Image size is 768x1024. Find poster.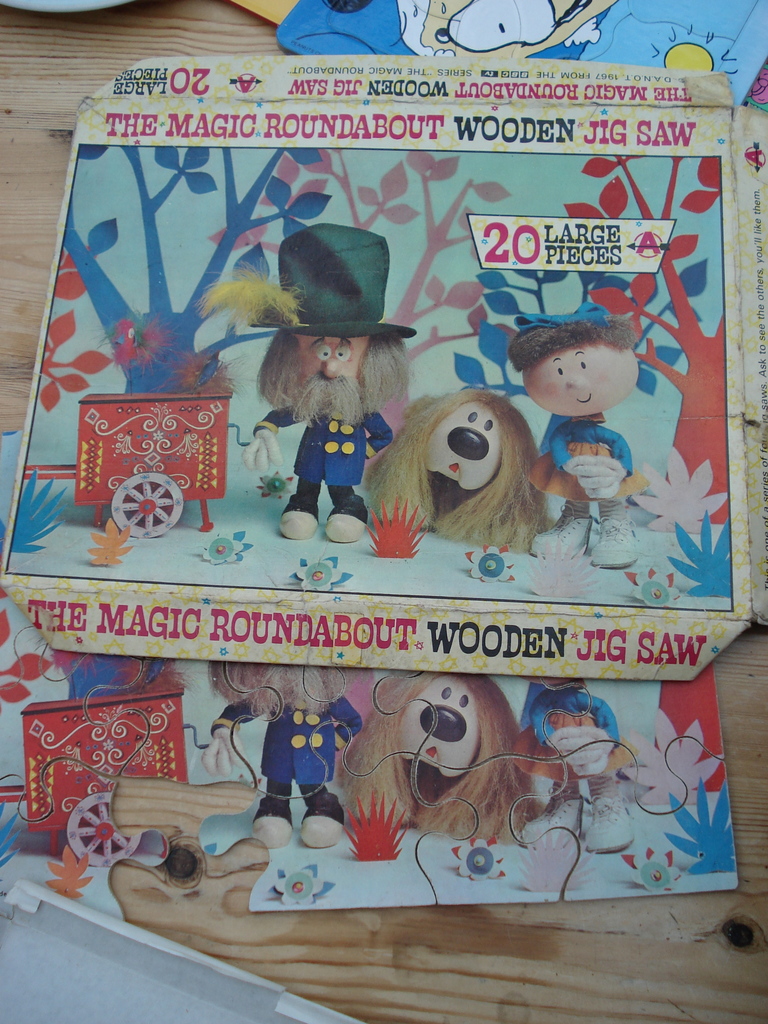
[0, 428, 738, 923].
